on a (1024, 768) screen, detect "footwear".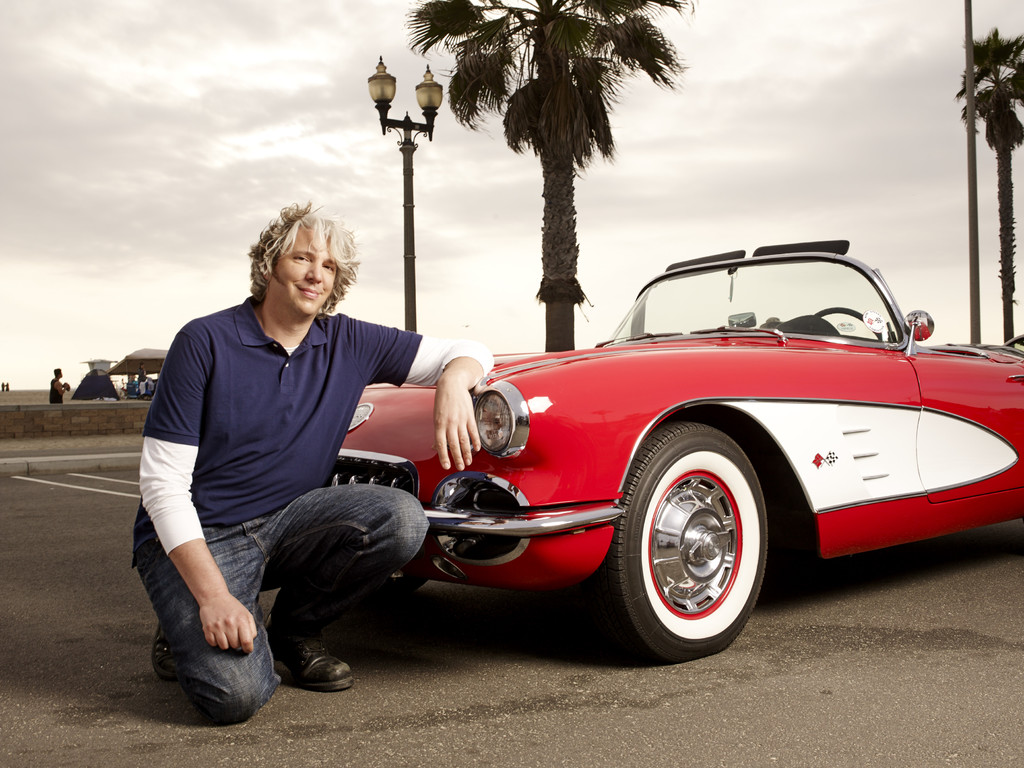
{"x1": 270, "y1": 630, "x2": 339, "y2": 713}.
